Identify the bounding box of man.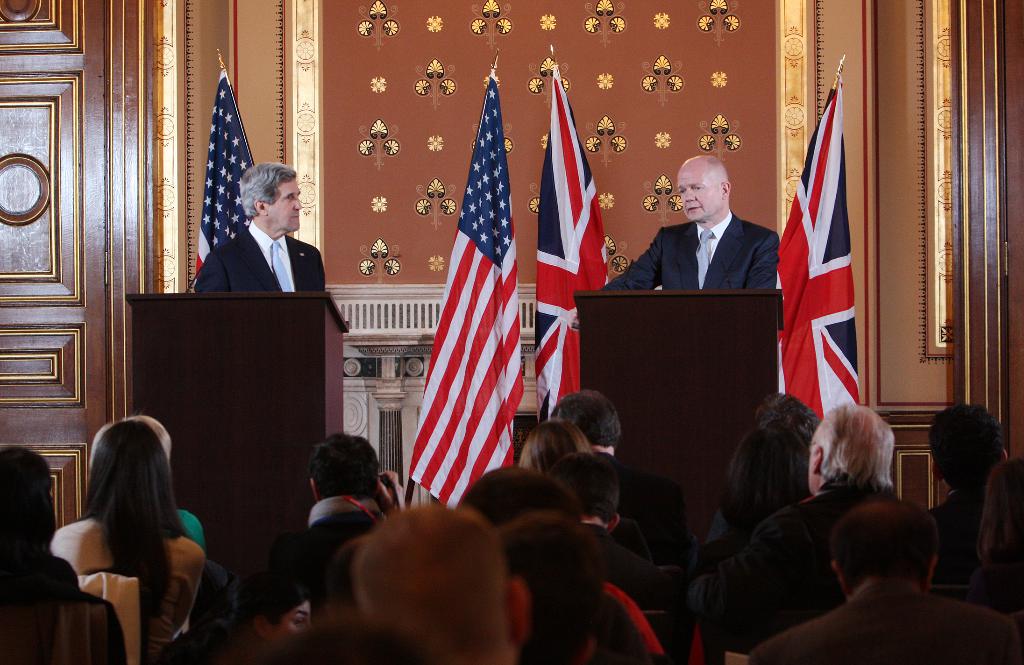
684,403,897,664.
